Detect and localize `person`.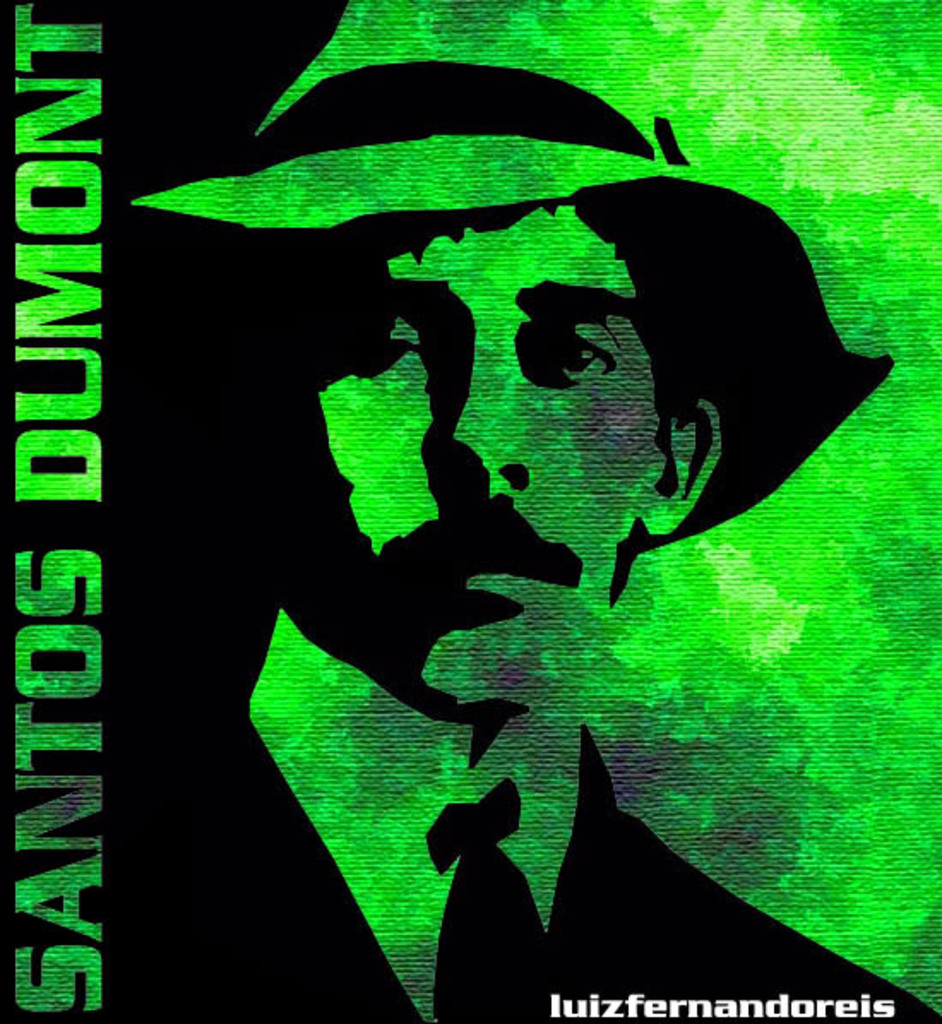
Localized at rect(128, 57, 940, 1022).
